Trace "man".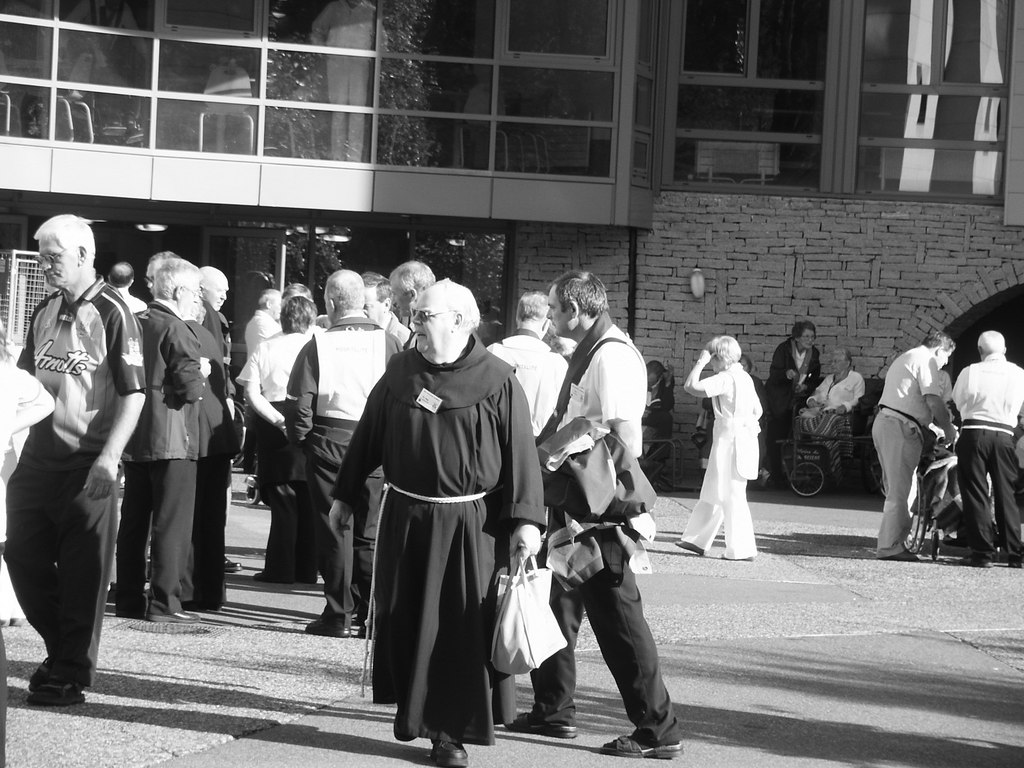
Traced to 508 260 686 767.
